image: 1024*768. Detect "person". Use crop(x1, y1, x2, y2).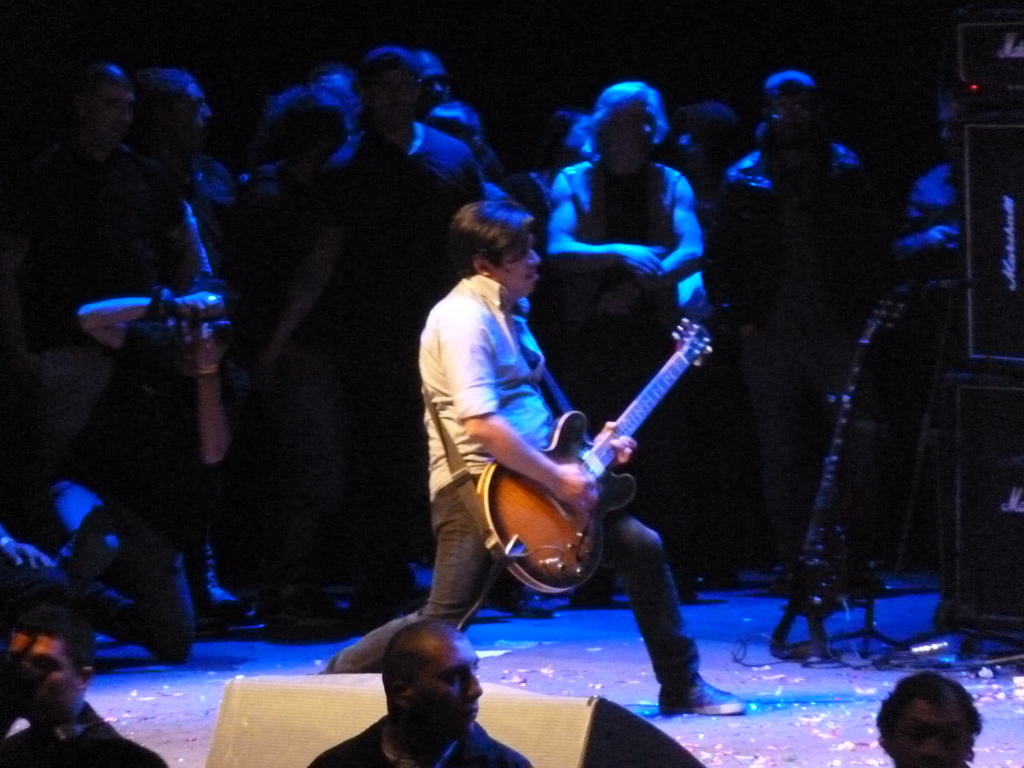
crop(872, 682, 993, 767).
